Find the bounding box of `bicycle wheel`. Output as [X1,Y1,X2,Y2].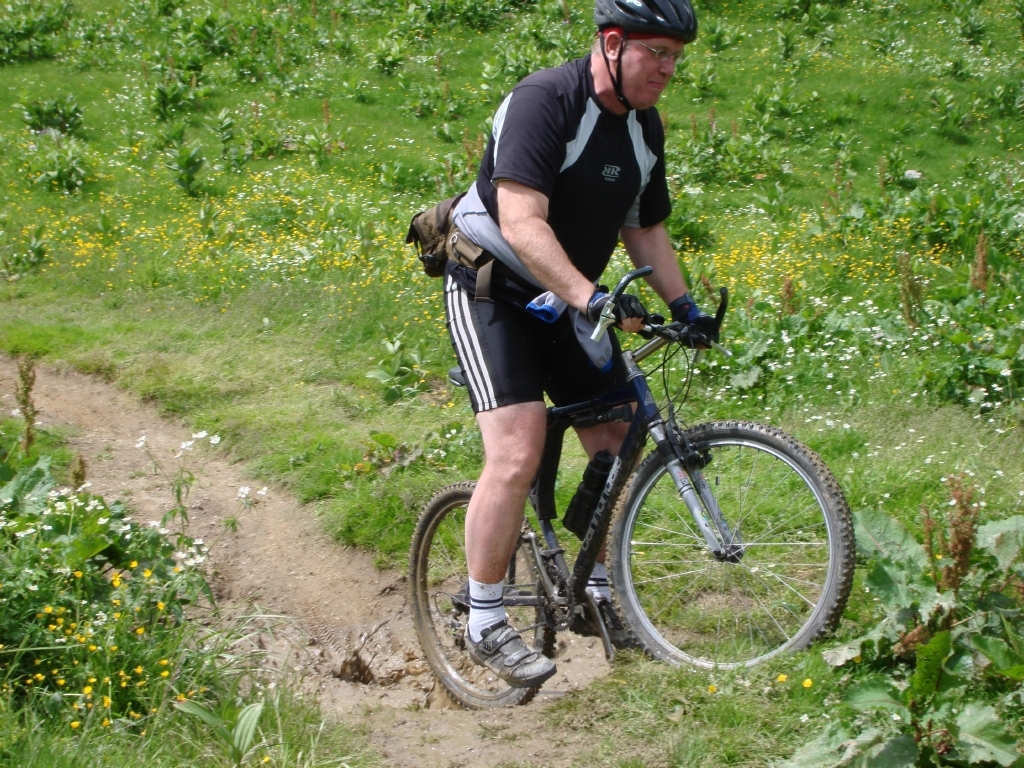
[606,416,856,677].
